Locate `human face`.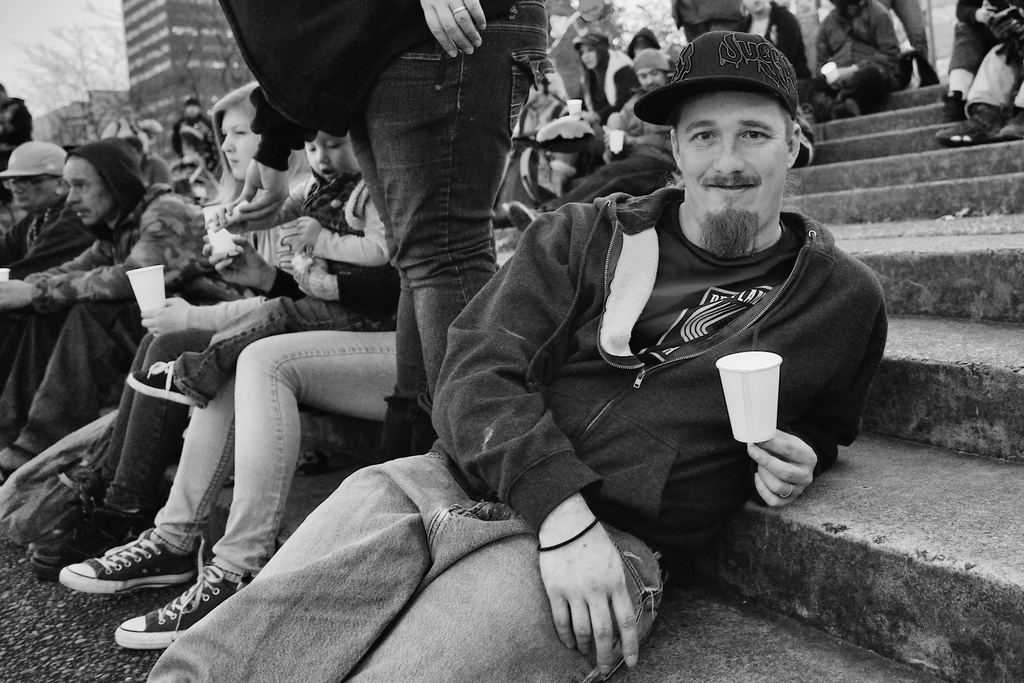
Bounding box: <bbox>10, 176, 52, 207</bbox>.
